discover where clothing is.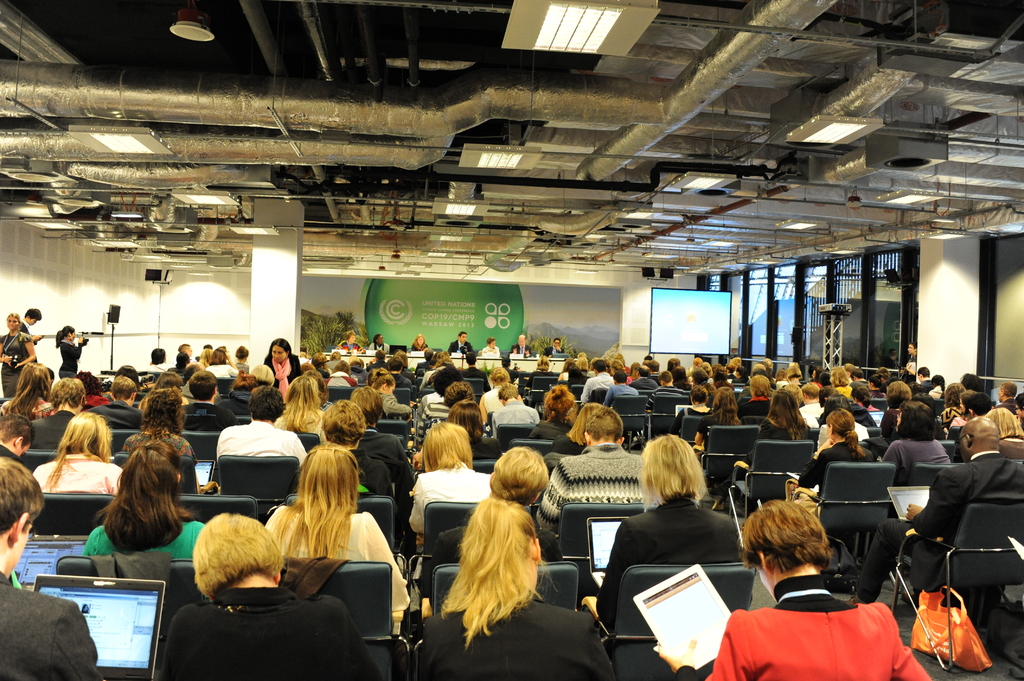
Discovered at [1, 337, 42, 407].
